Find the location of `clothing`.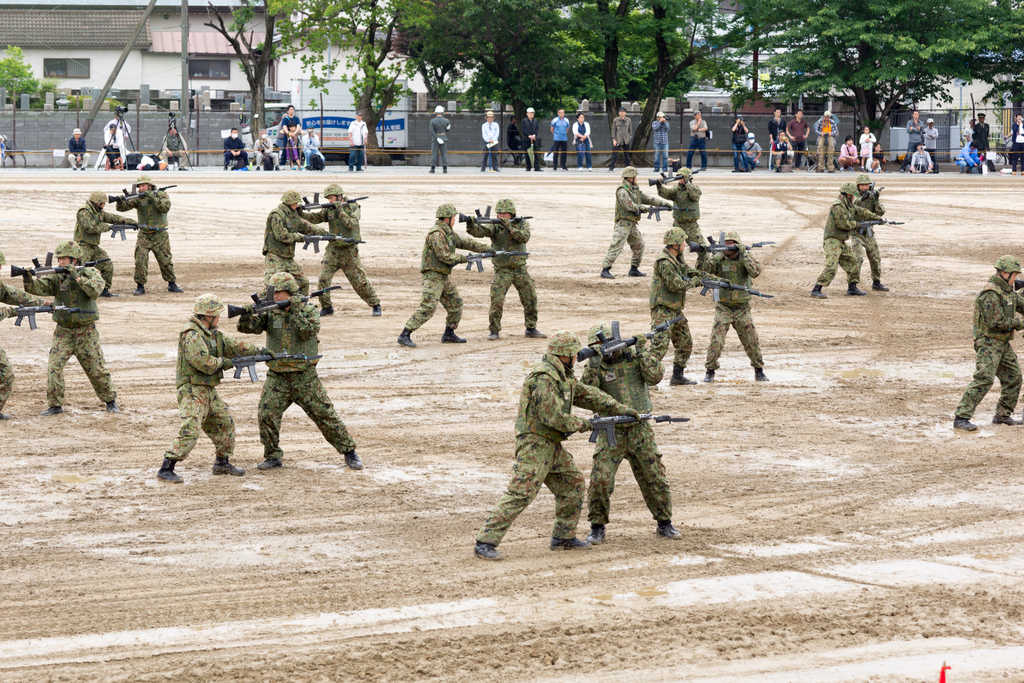
Location: region(959, 138, 980, 169).
